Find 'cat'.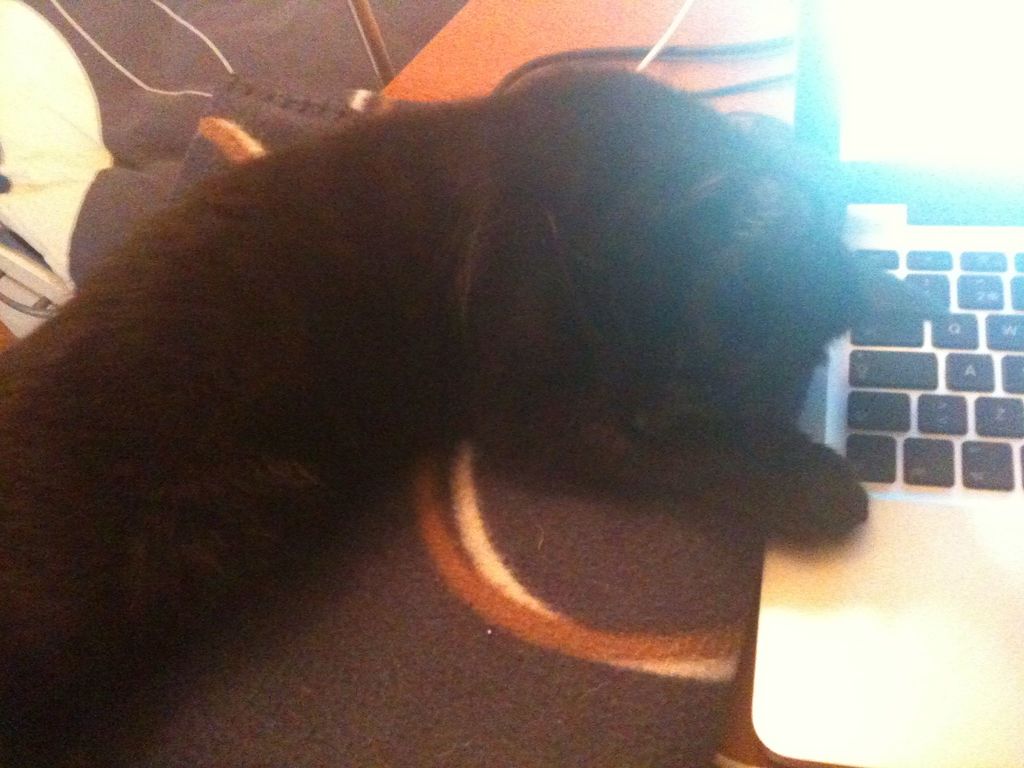
(0, 60, 943, 767).
